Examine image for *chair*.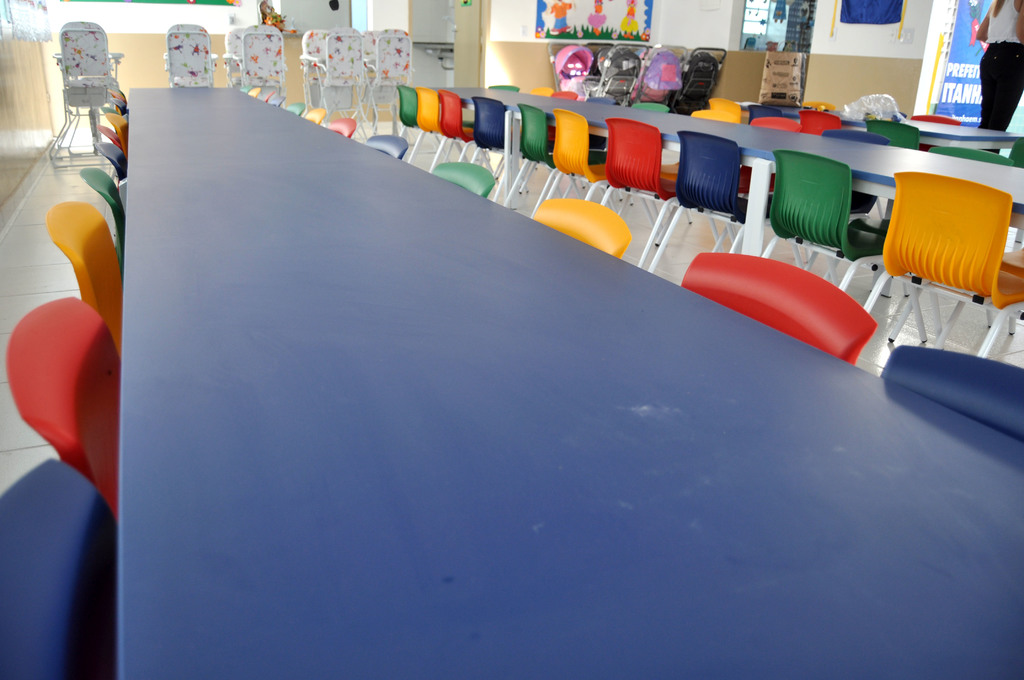
Examination result: bbox=[239, 20, 291, 105].
